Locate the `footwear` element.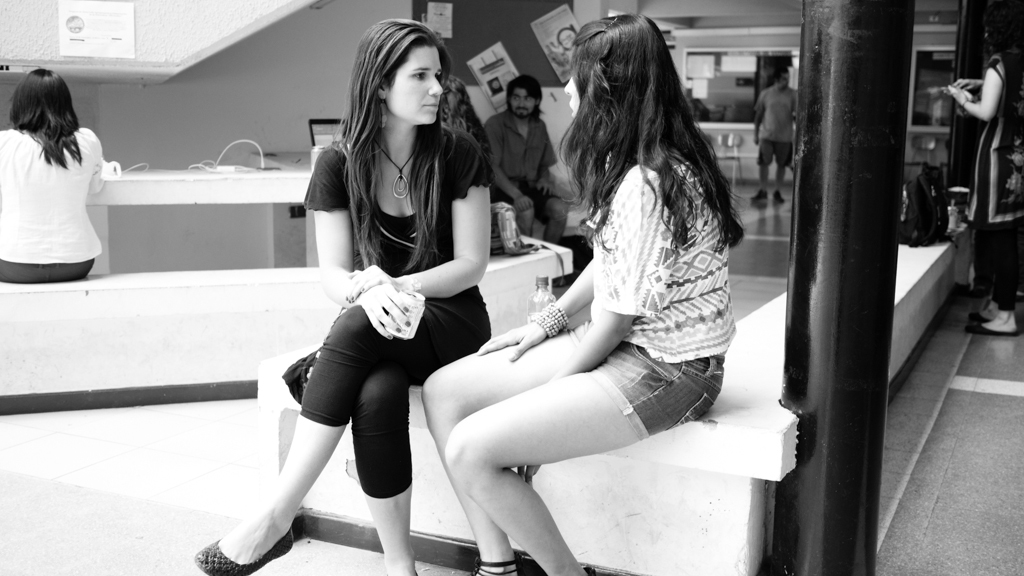
Element bbox: [x1=196, y1=535, x2=295, y2=575].
